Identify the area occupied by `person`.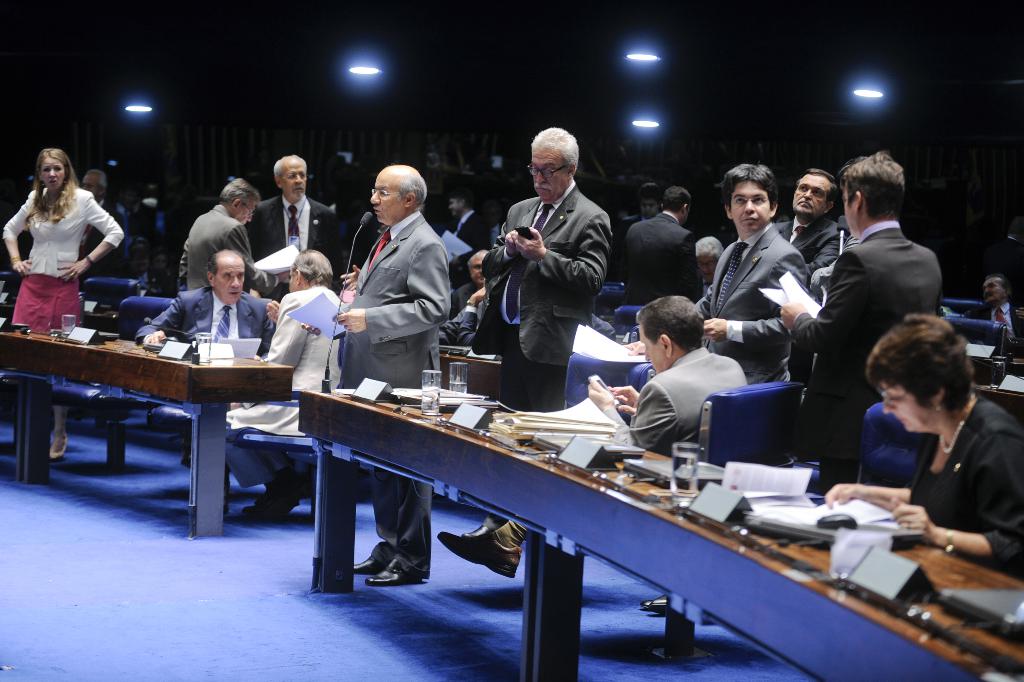
Area: crop(3, 146, 127, 461).
